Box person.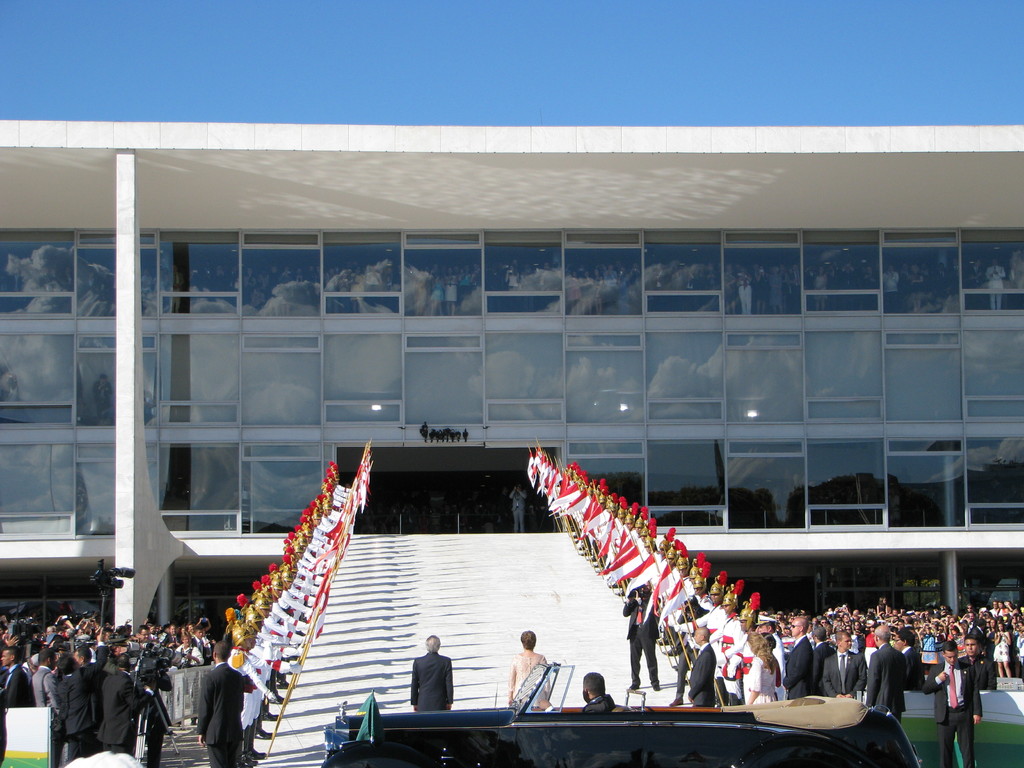
Rect(822, 630, 865, 696).
